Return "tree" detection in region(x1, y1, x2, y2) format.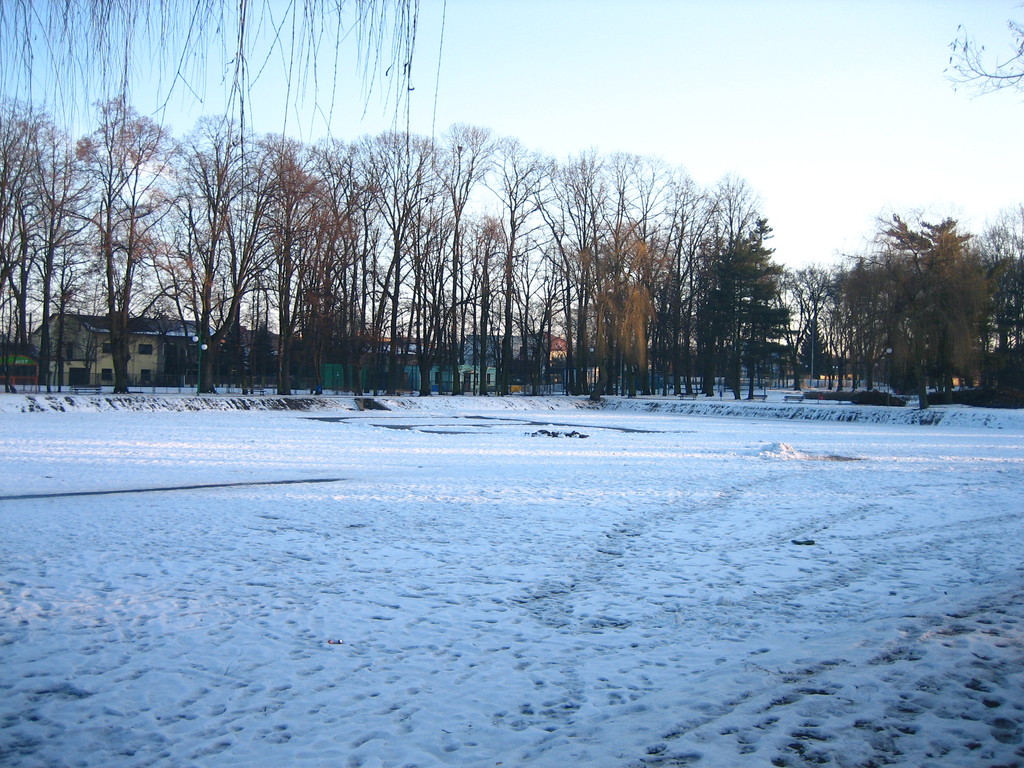
region(0, 0, 446, 172).
